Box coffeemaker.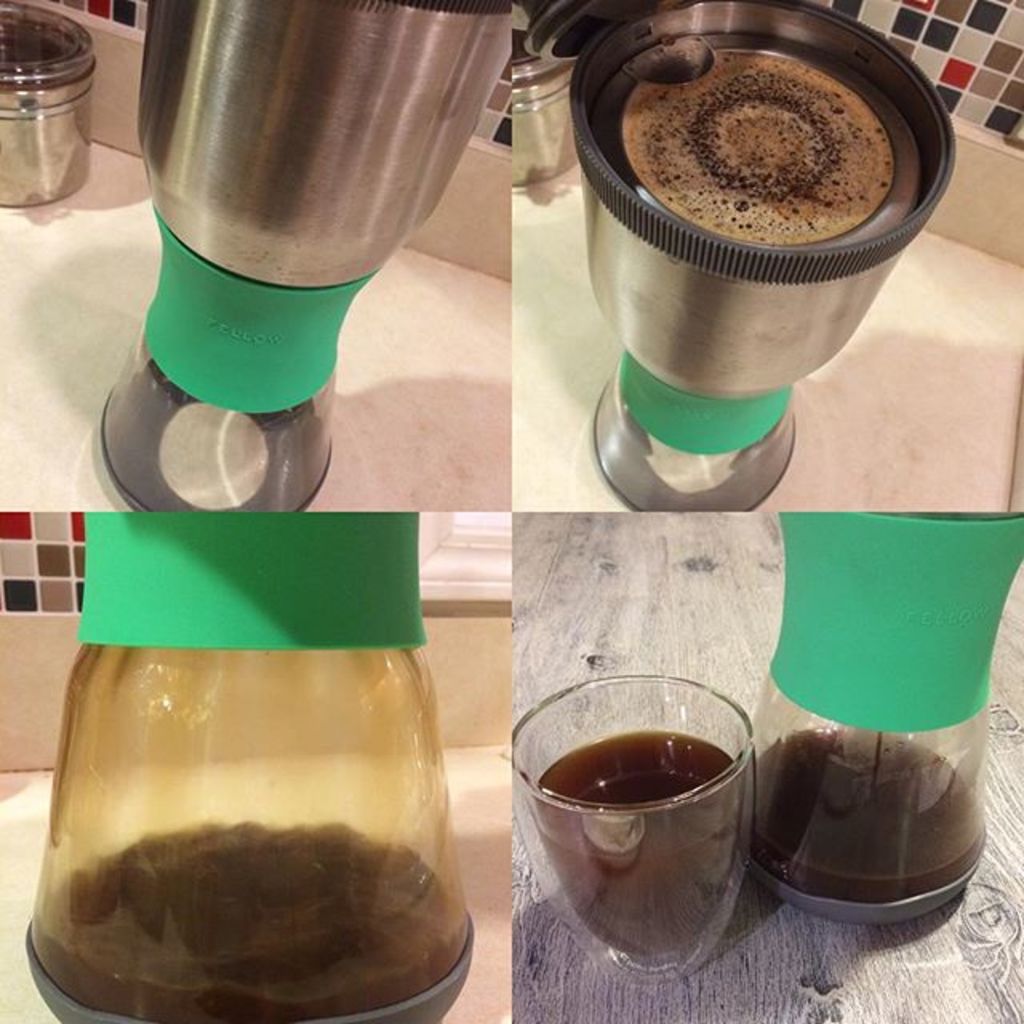
{"left": 93, "top": 0, "right": 515, "bottom": 534}.
